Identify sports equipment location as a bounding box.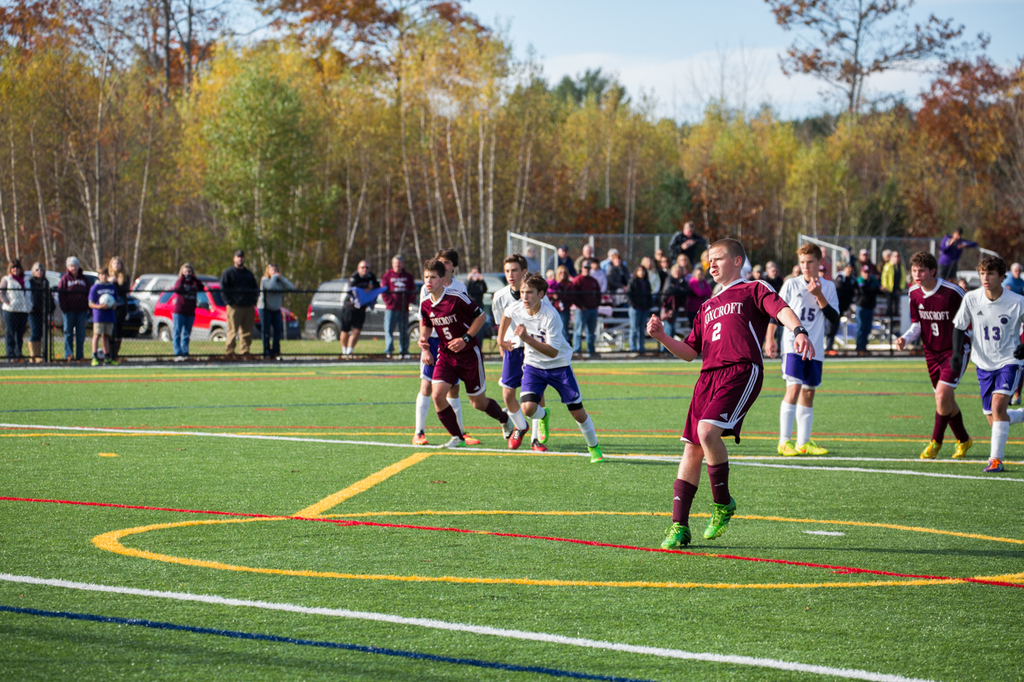
<box>773,436,799,460</box>.
